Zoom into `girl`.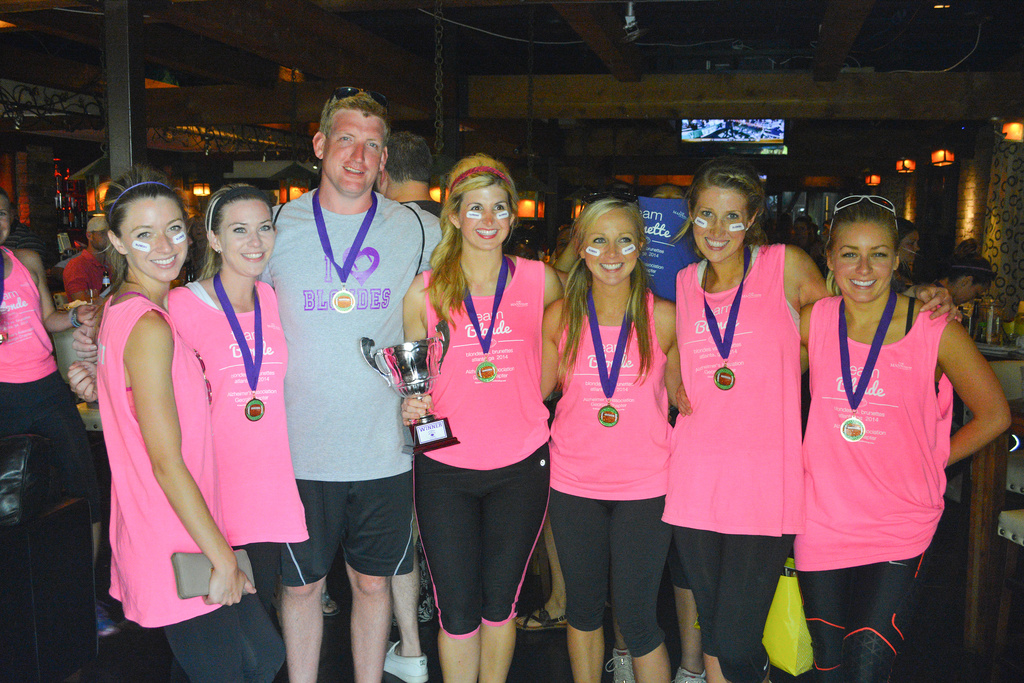
Zoom target: (667,156,830,682).
